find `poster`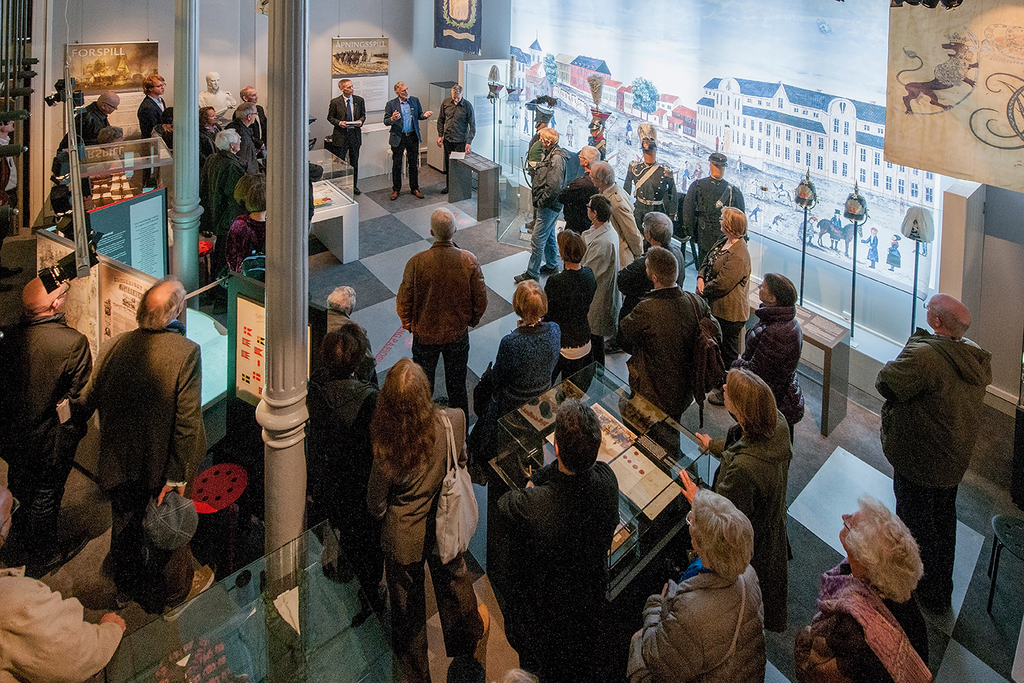
521:383:587:427
